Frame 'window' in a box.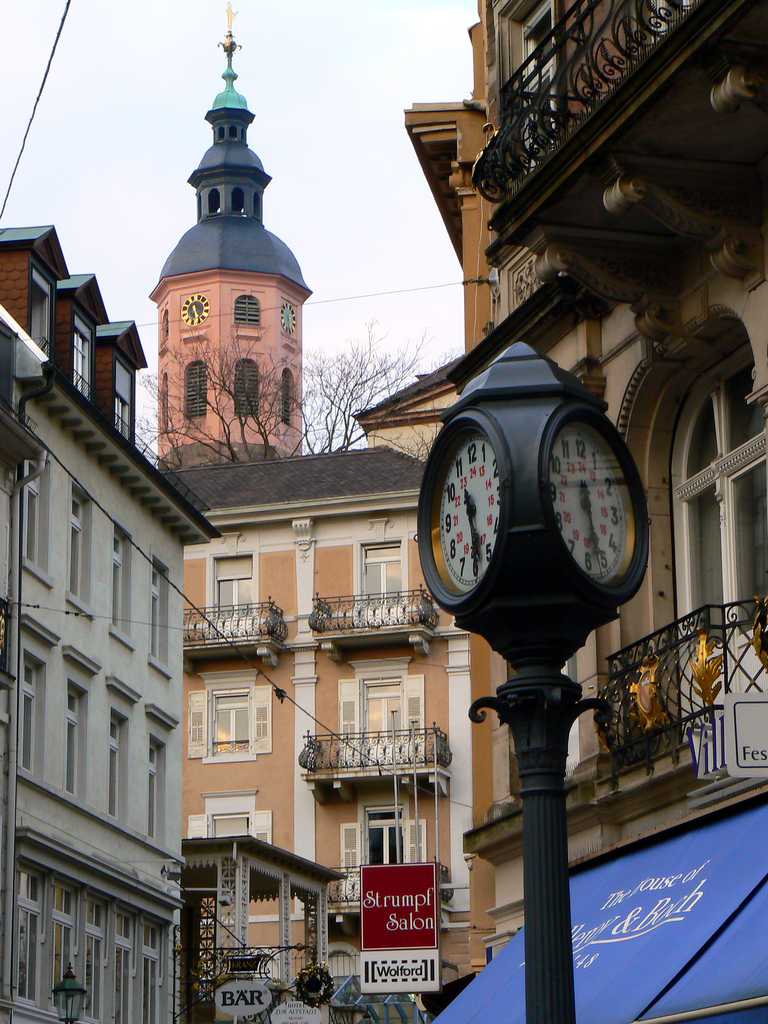
Rect(15, 269, 52, 362).
